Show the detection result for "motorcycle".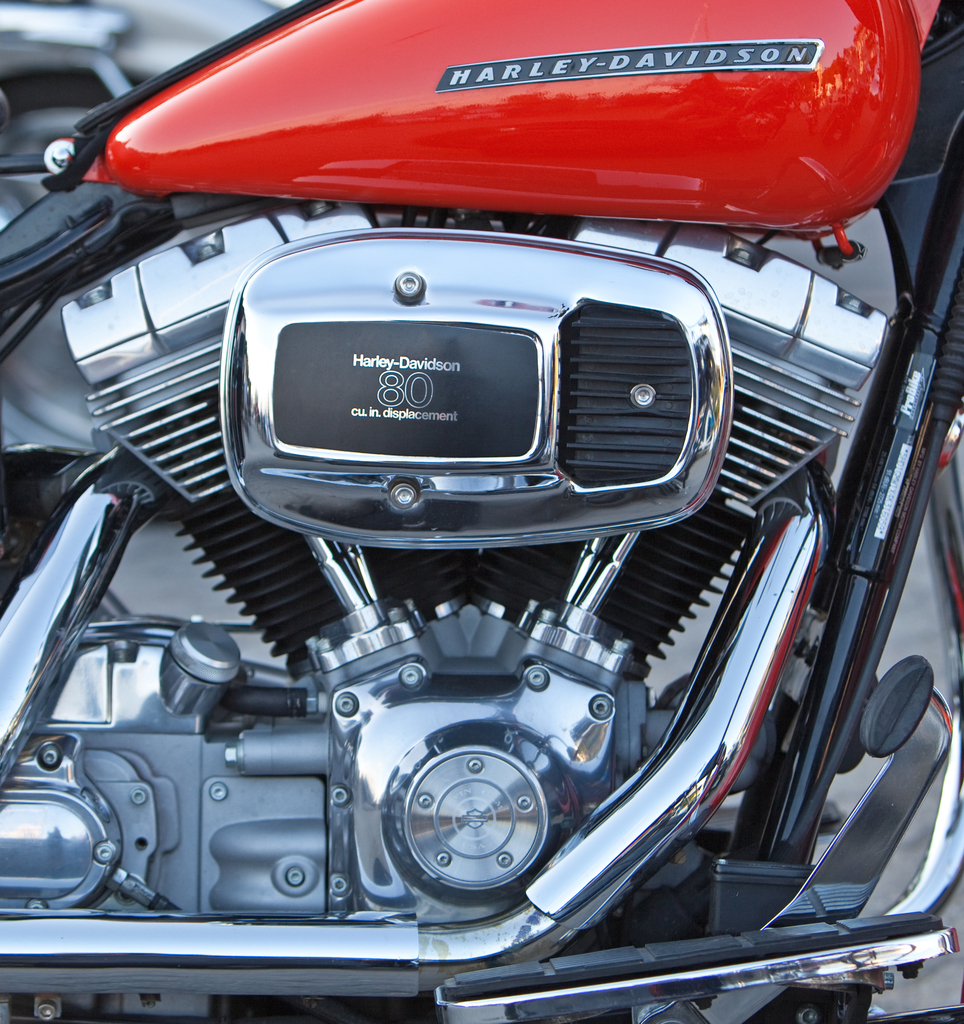
4:0:963:1023.
